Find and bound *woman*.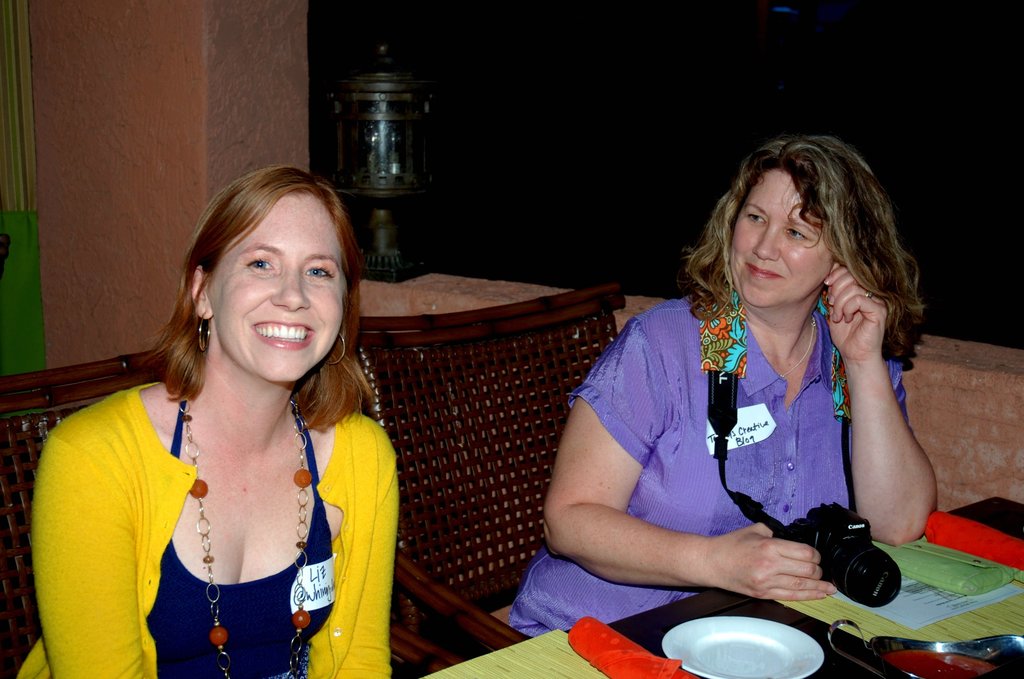
Bound: bbox(17, 163, 397, 678).
